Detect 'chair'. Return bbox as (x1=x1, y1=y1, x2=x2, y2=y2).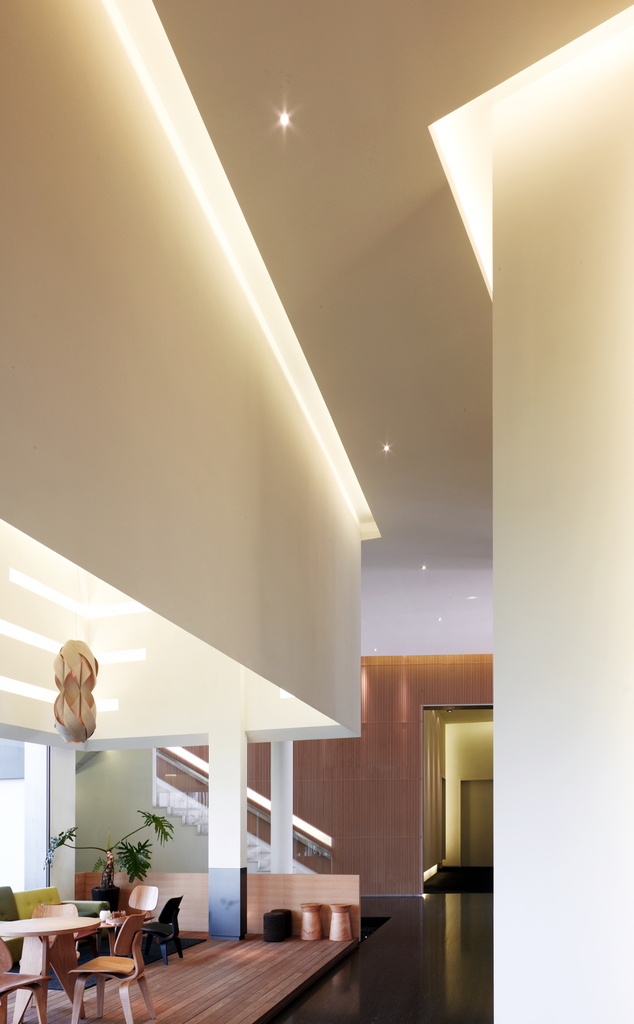
(x1=135, y1=899, x2=186, y2=968).
